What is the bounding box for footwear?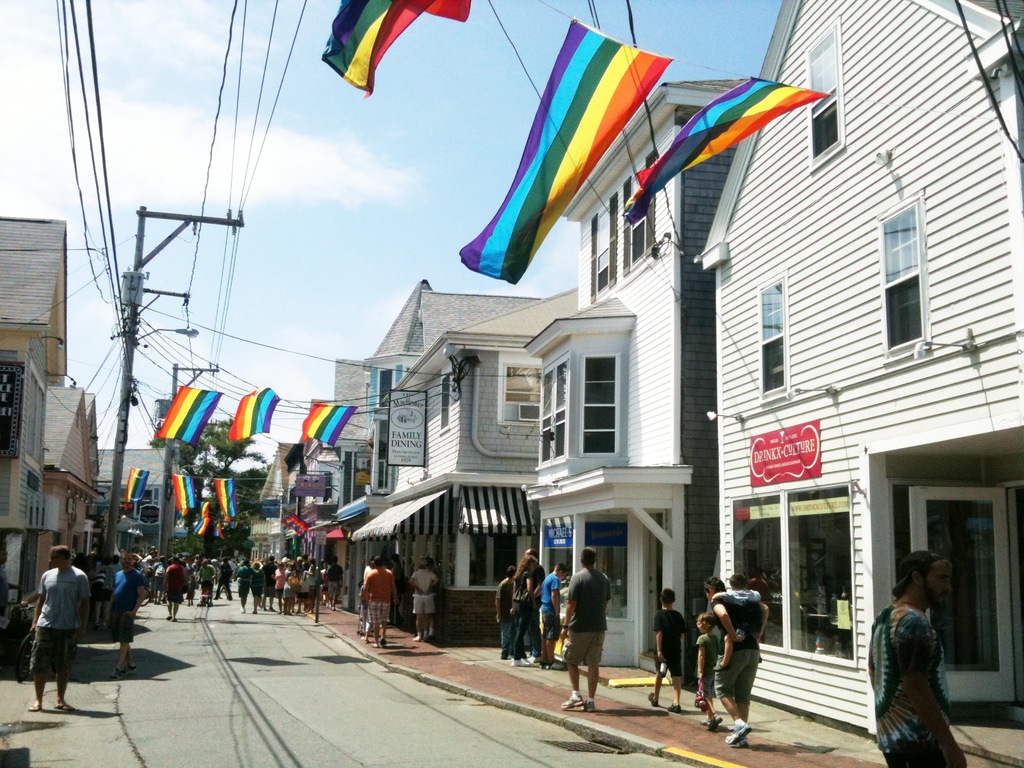
{"left": 515, "top": 658, "right": 532, "bottom": 667}.
